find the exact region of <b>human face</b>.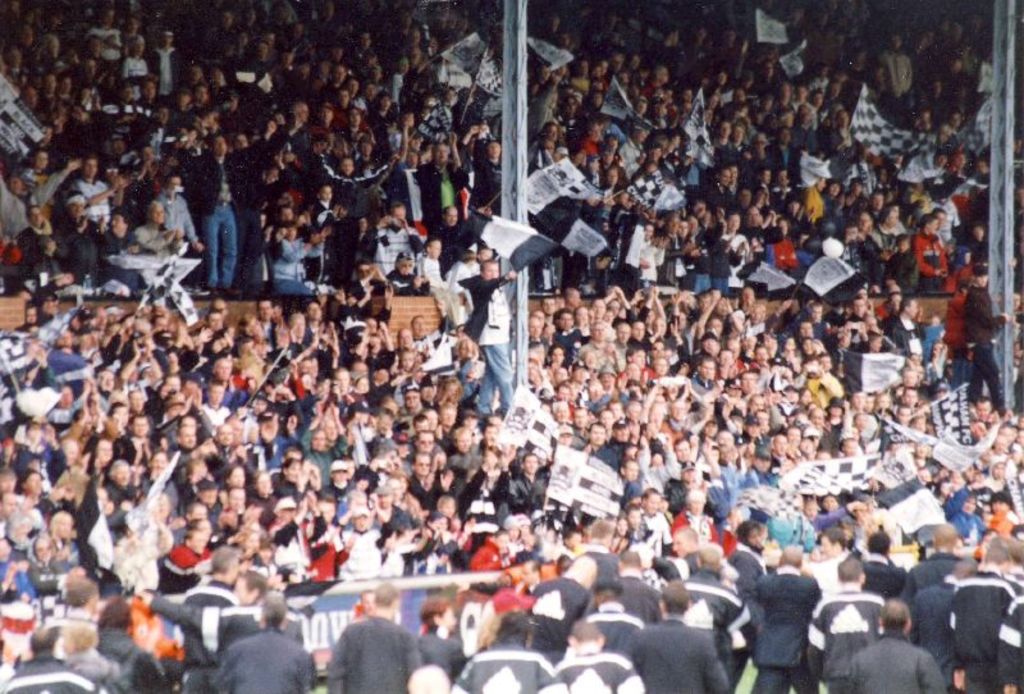
Exact region: [91, 496, 109, 508].
